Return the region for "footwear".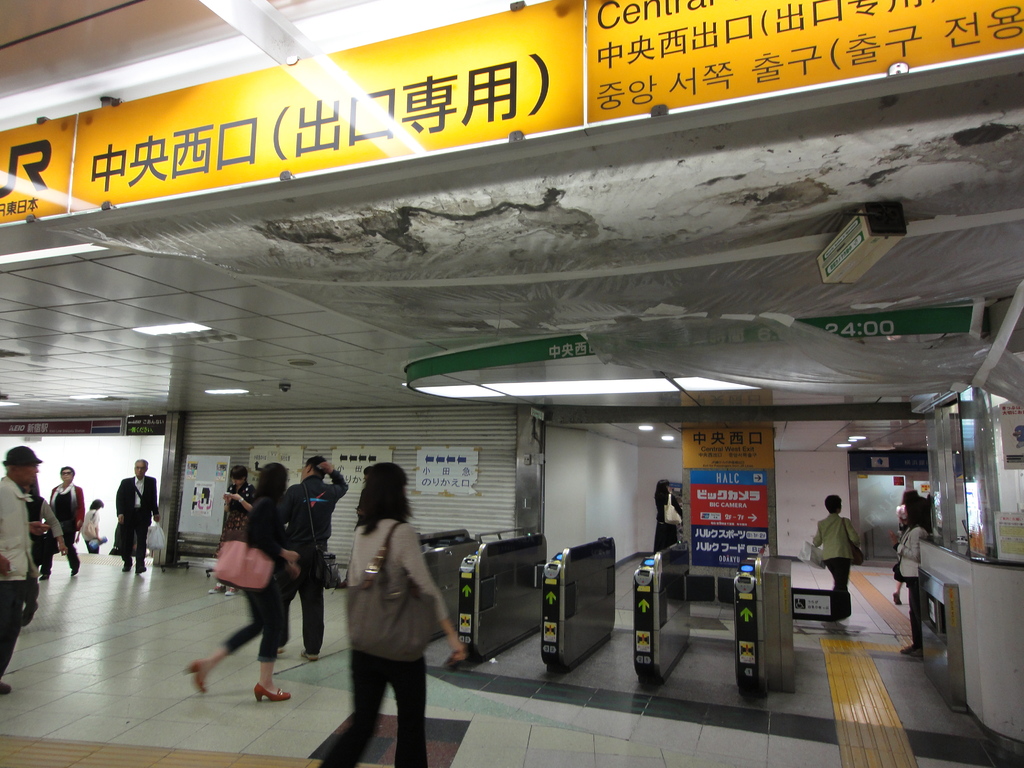
pyautogui.locateOnScreen(0, 680, 12, 696).
